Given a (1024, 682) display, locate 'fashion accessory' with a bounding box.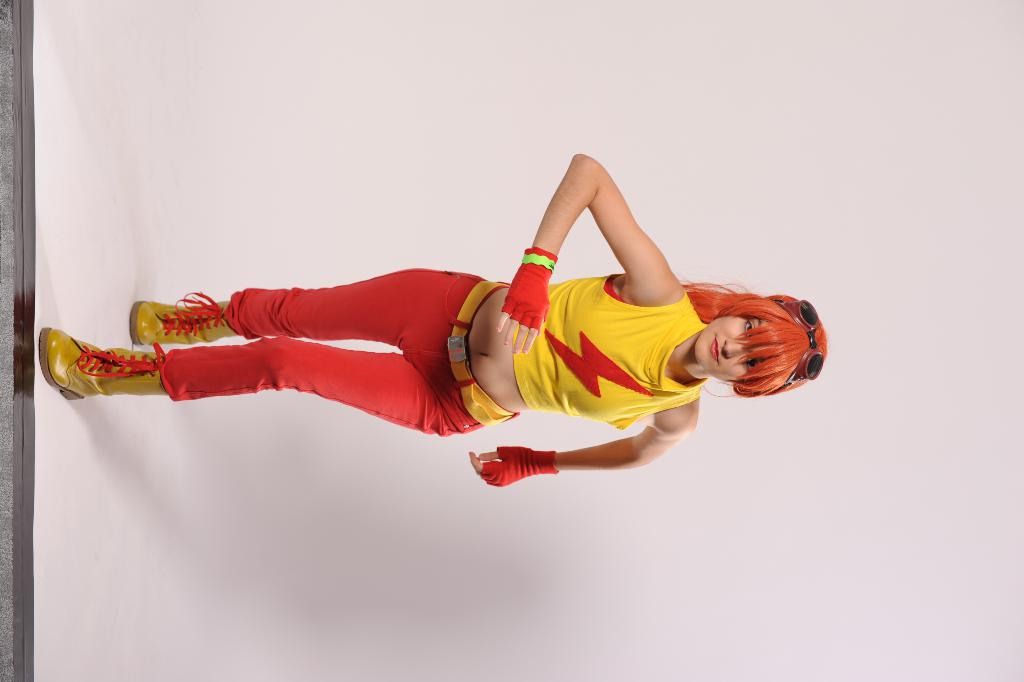
Located: BBox(127, 293, 245, 345).
